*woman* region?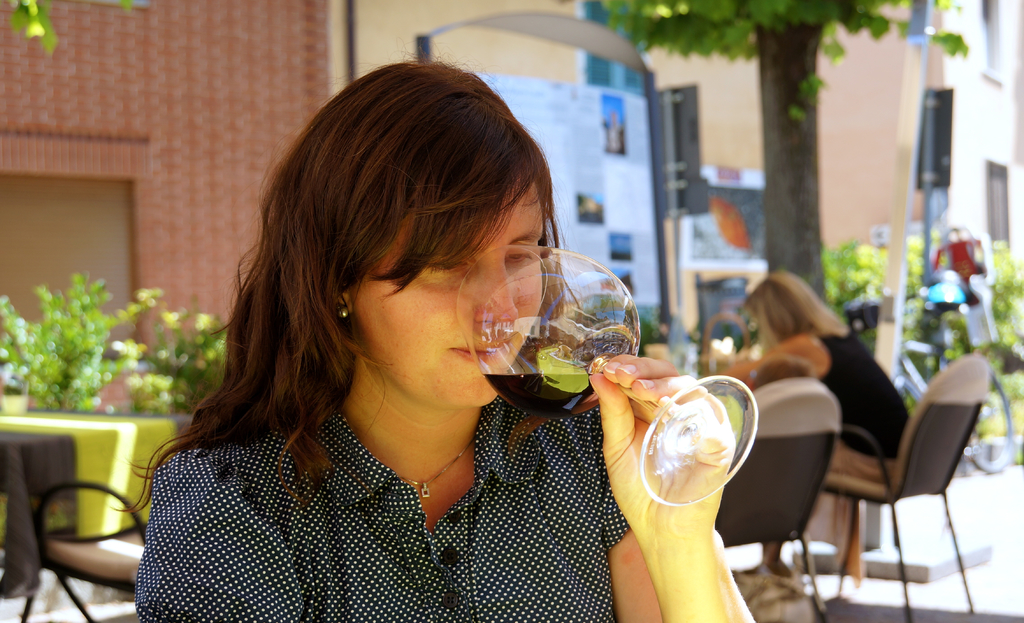
(x1=705, y1=273, x2=913, y2=603)
